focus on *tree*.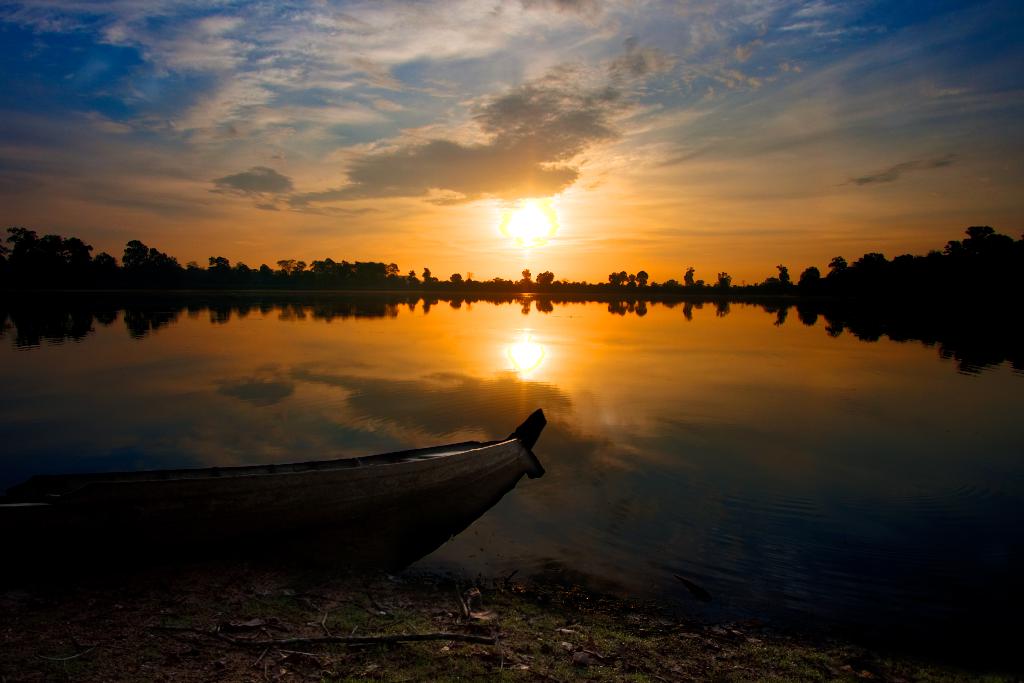
Focused at BBox(635, 271, 649, 289).
